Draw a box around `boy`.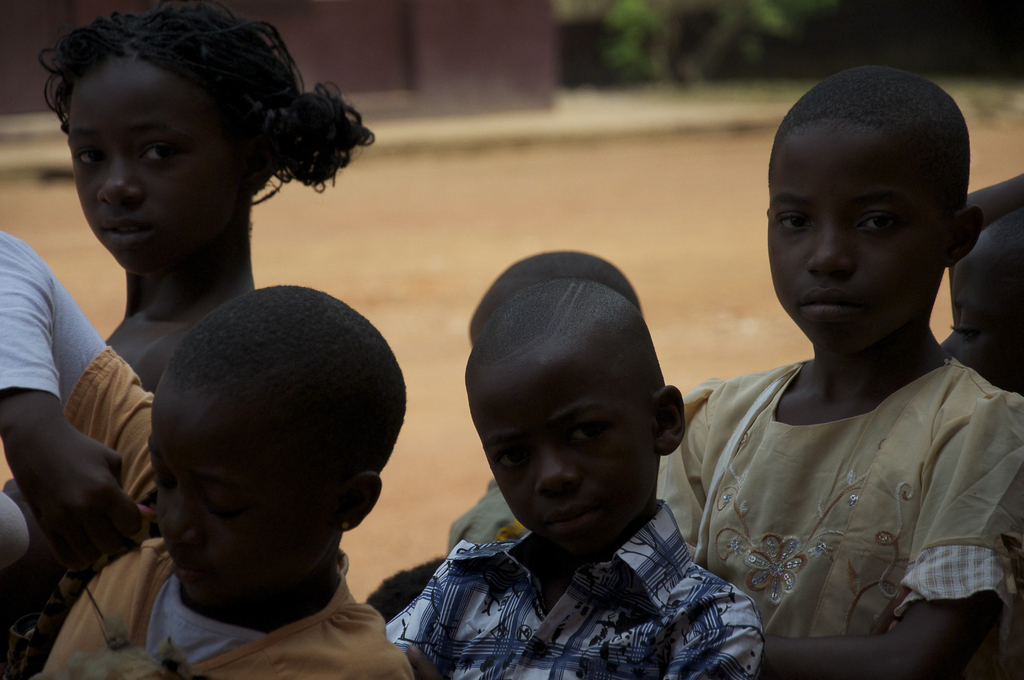
Rect(390, 233, 767, 676).
